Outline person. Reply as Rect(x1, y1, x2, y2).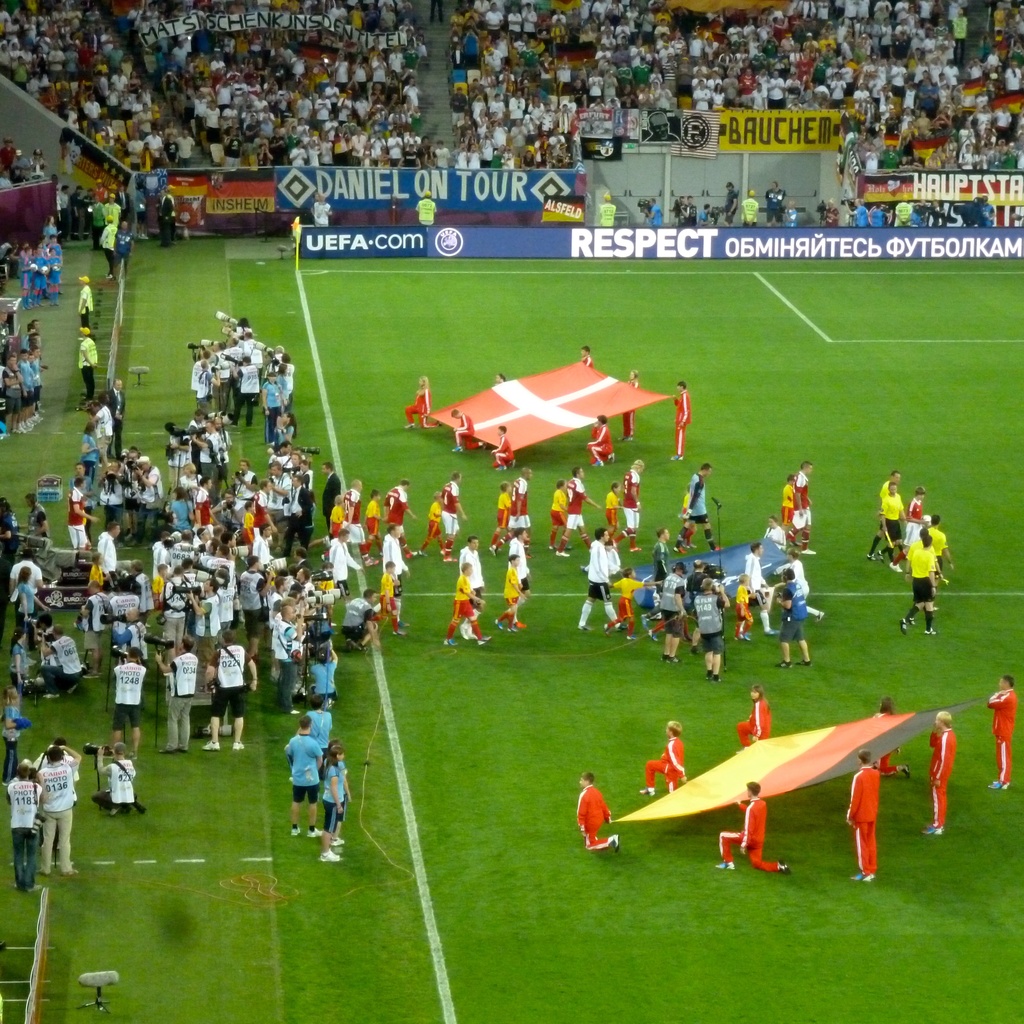
Rect(577, 524, 623, 629).
